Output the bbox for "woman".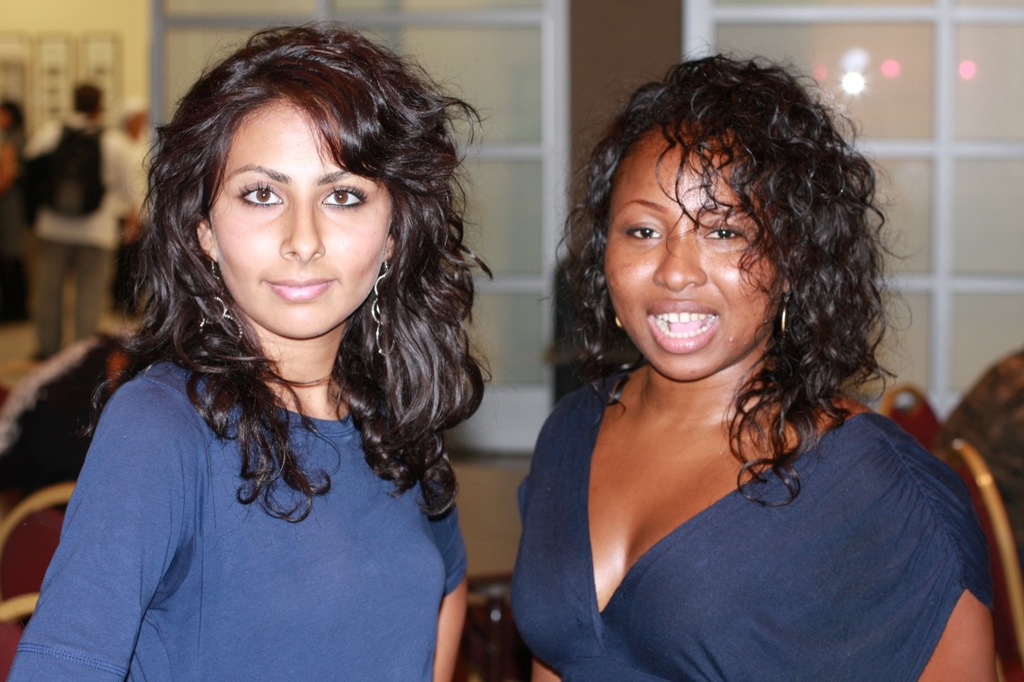
x1=4, y1=17, x2=496, y2=681.
